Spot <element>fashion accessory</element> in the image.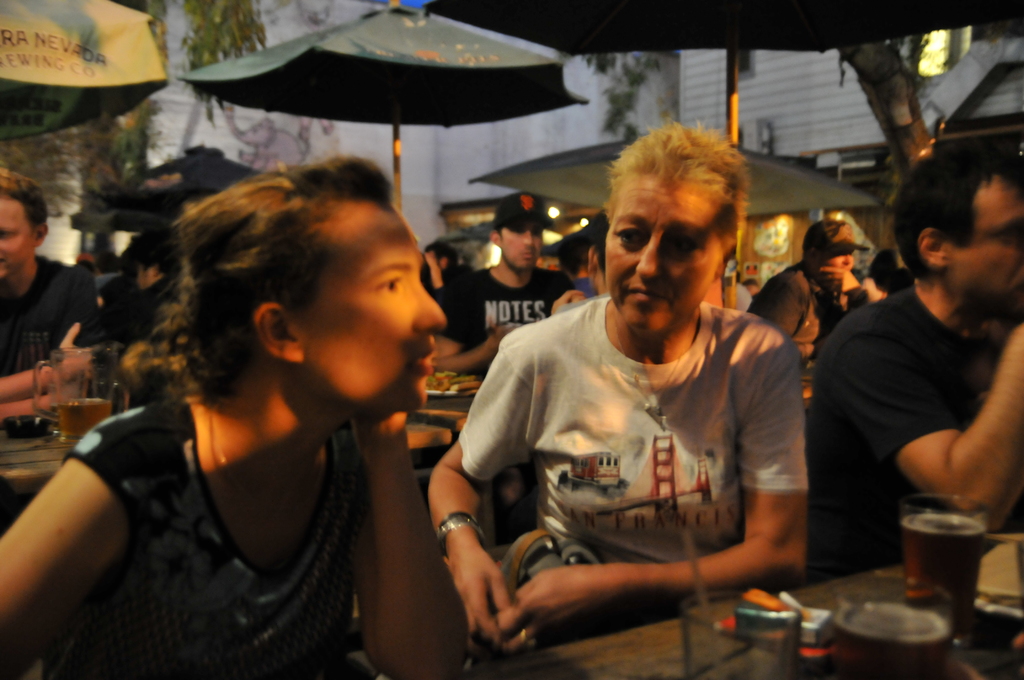
<element>fashion accessory</element> found at select_region(432, 508, 486, 565).
